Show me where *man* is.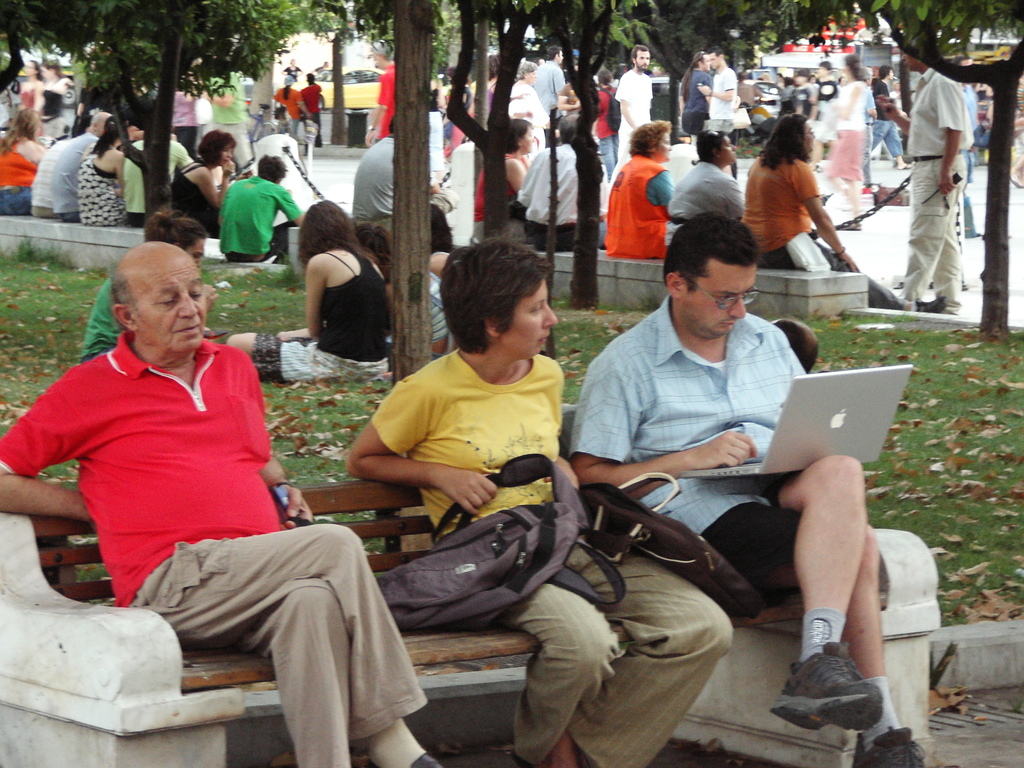
*man* is at [x1=738, y1=108, x2=911, y2=315].
